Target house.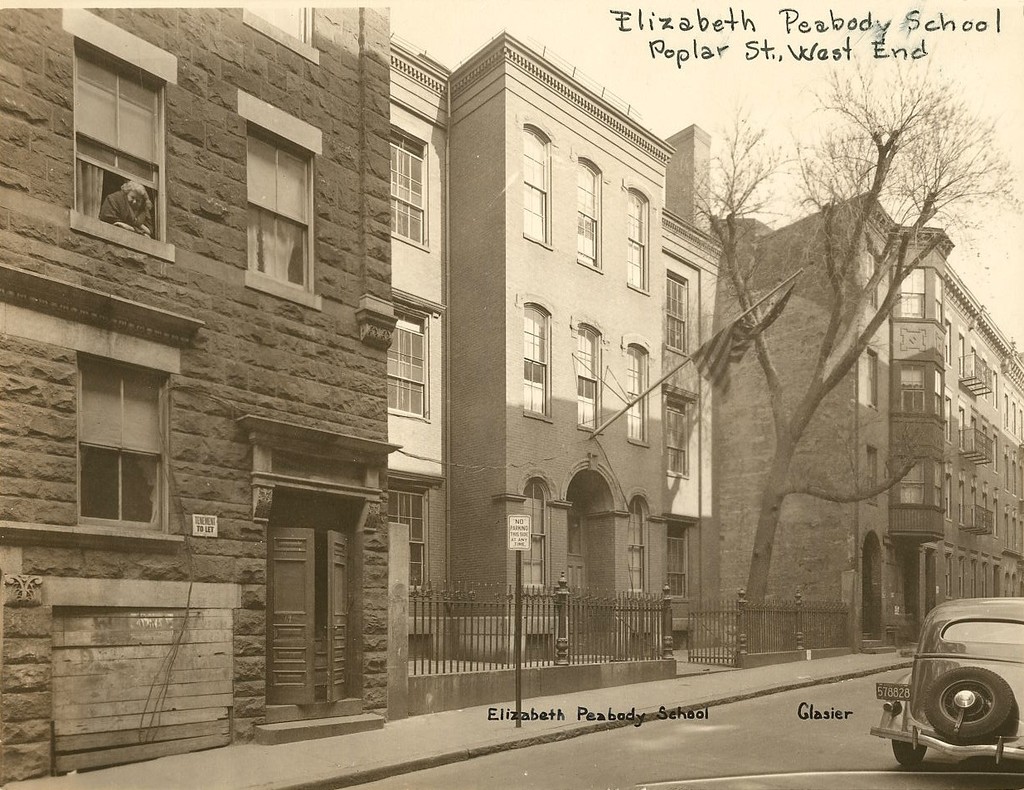
Target region: [left=0, top=0, right=405, bottom=783].
